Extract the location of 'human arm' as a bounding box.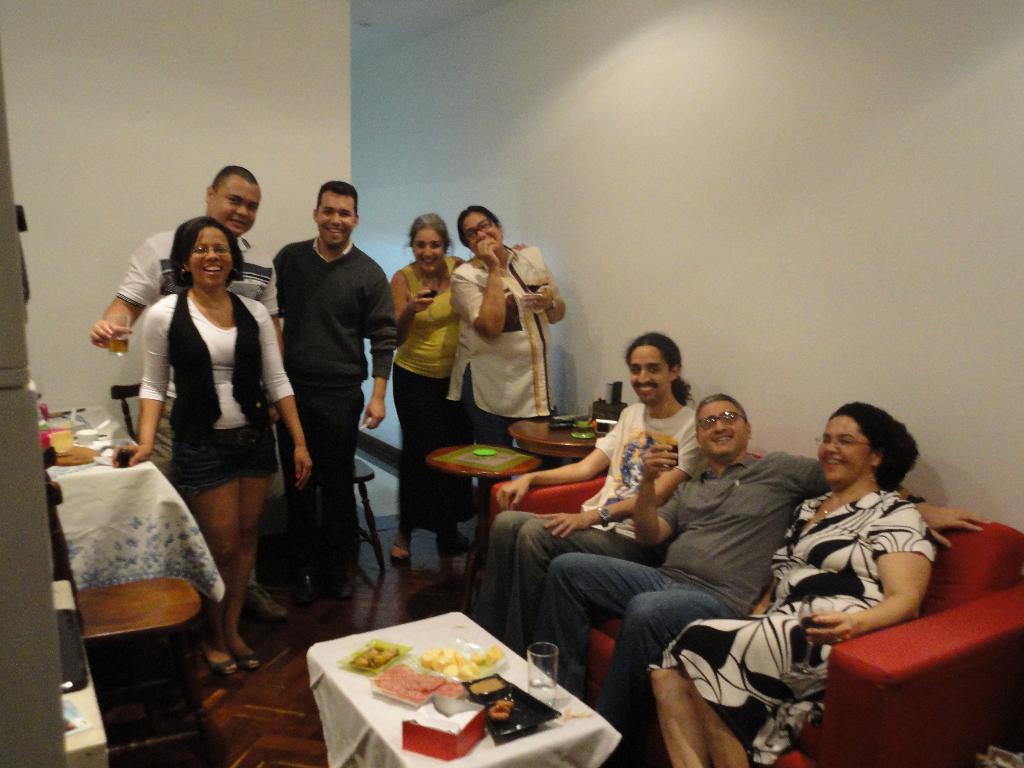
(x1=538, y1=410, x2=711, y2=538).
